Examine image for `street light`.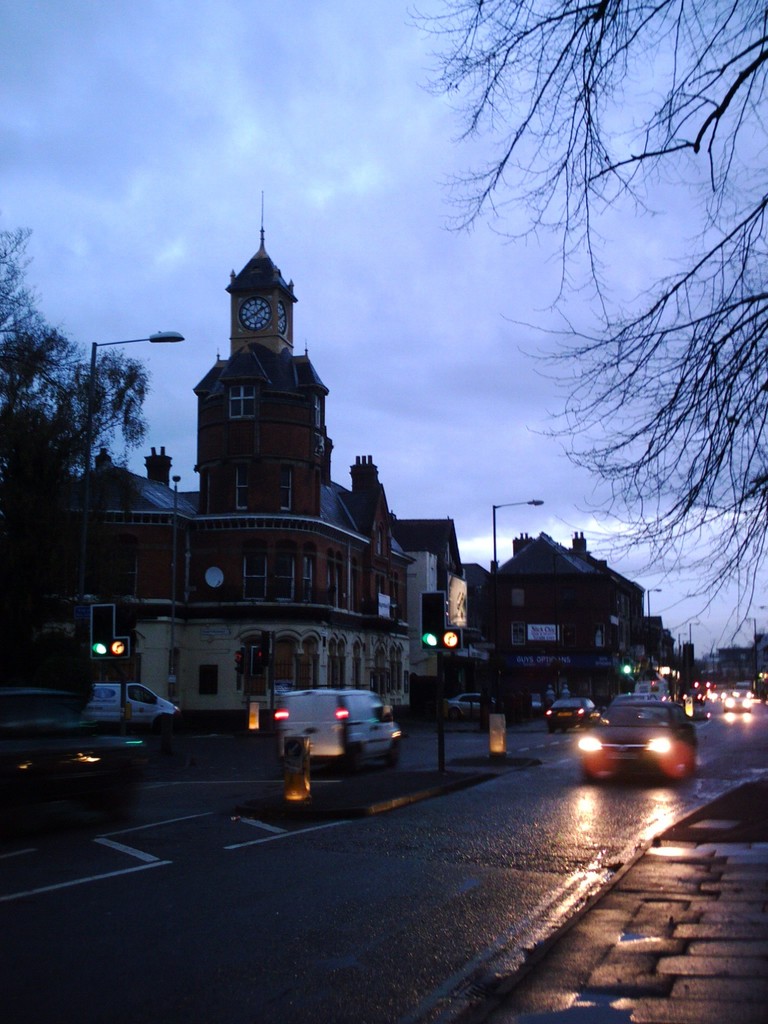
Examination result: l=493, t=497, r=545, b=557.
